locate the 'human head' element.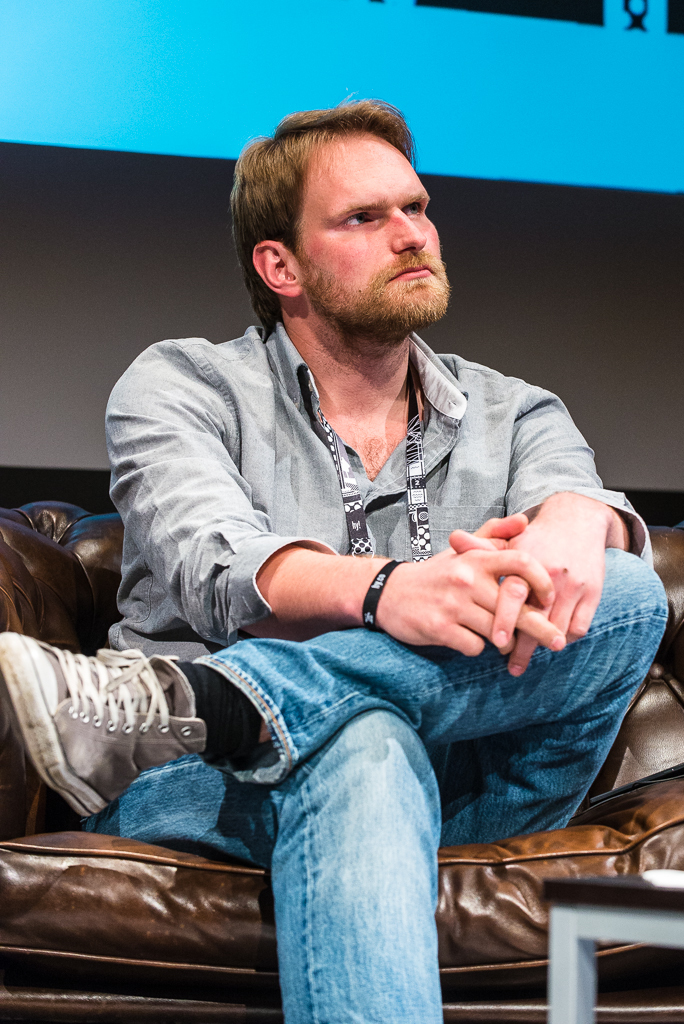
Element bbox: [235,93,463,330].
